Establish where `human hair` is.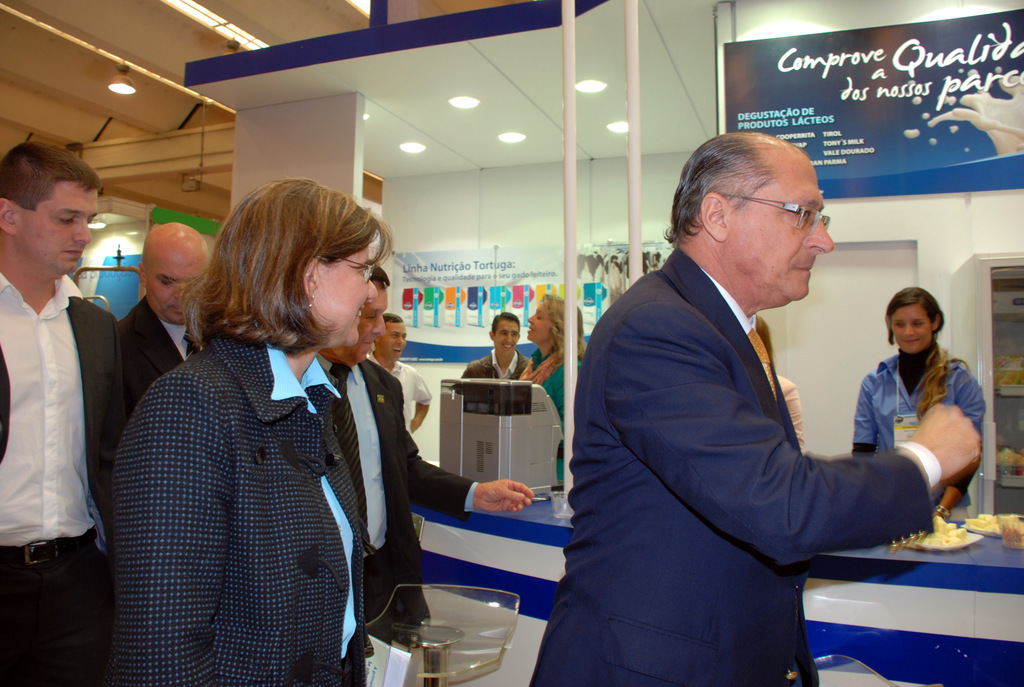
Established at box(490, 313, 520, 337).
